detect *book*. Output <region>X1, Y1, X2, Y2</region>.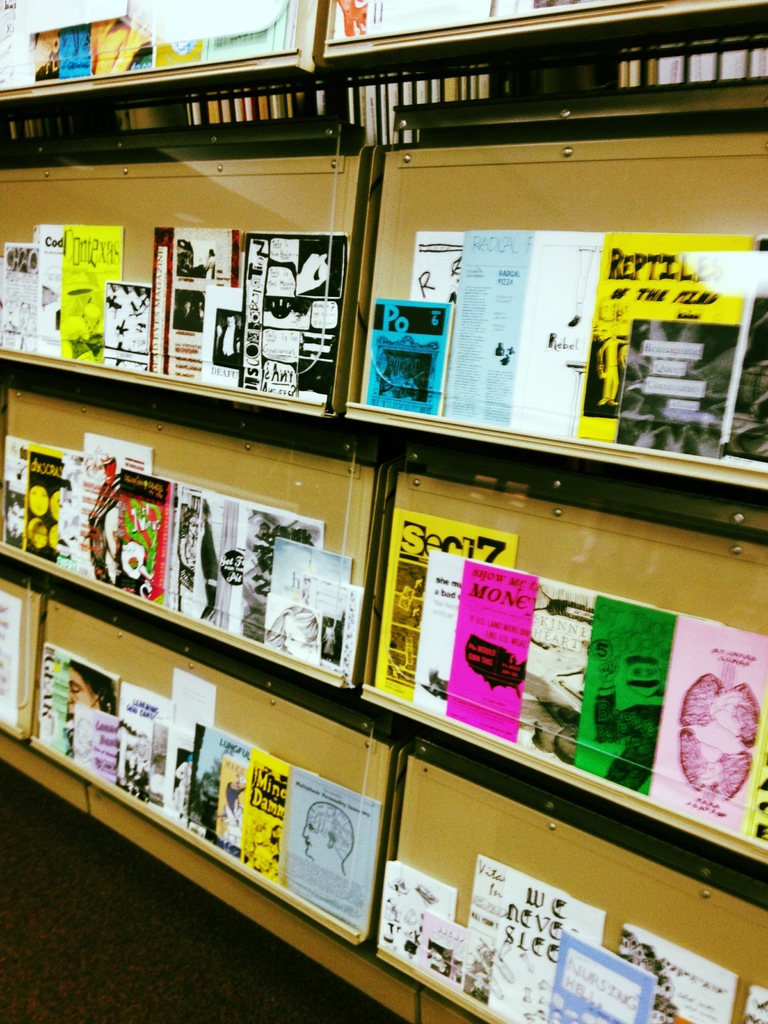
<region>448, 556, 540, 733</region>.
